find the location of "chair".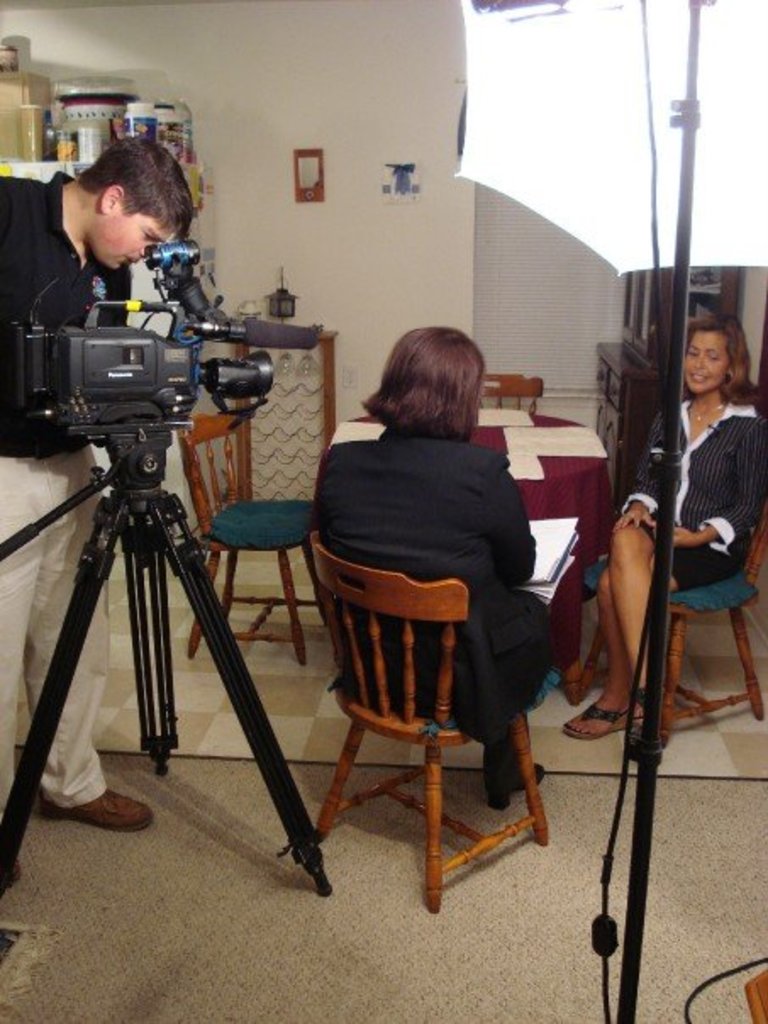
Location: detection(466, 366, 544, 417).
